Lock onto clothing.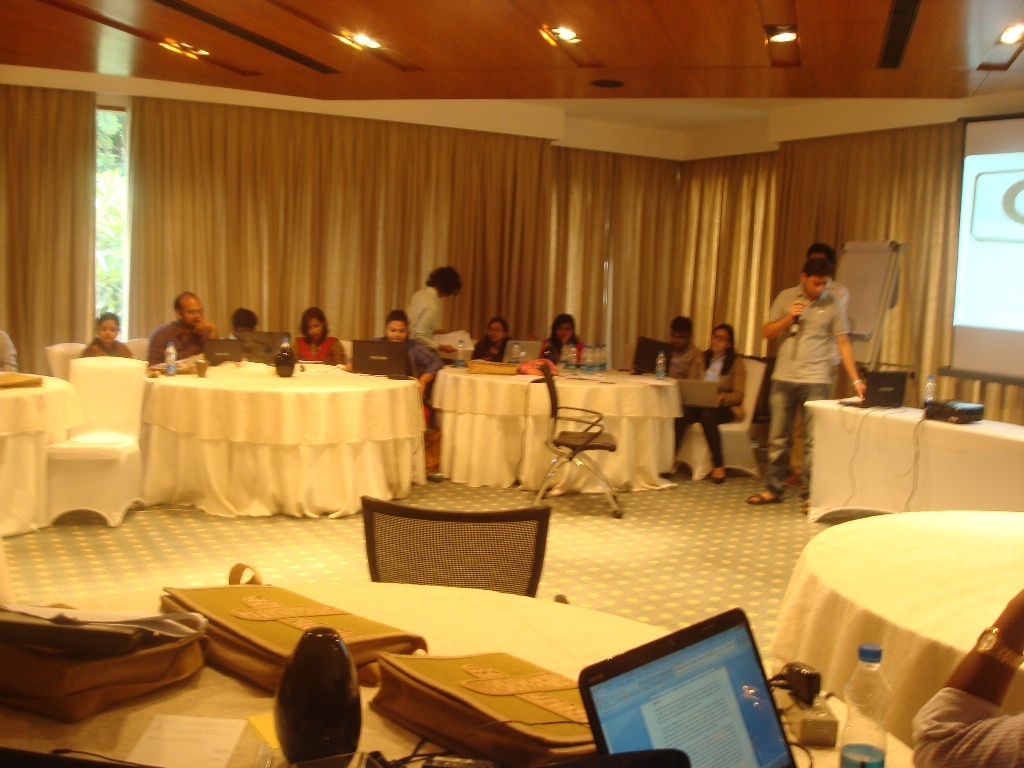
Locked: (672, 352, 748, 469).
